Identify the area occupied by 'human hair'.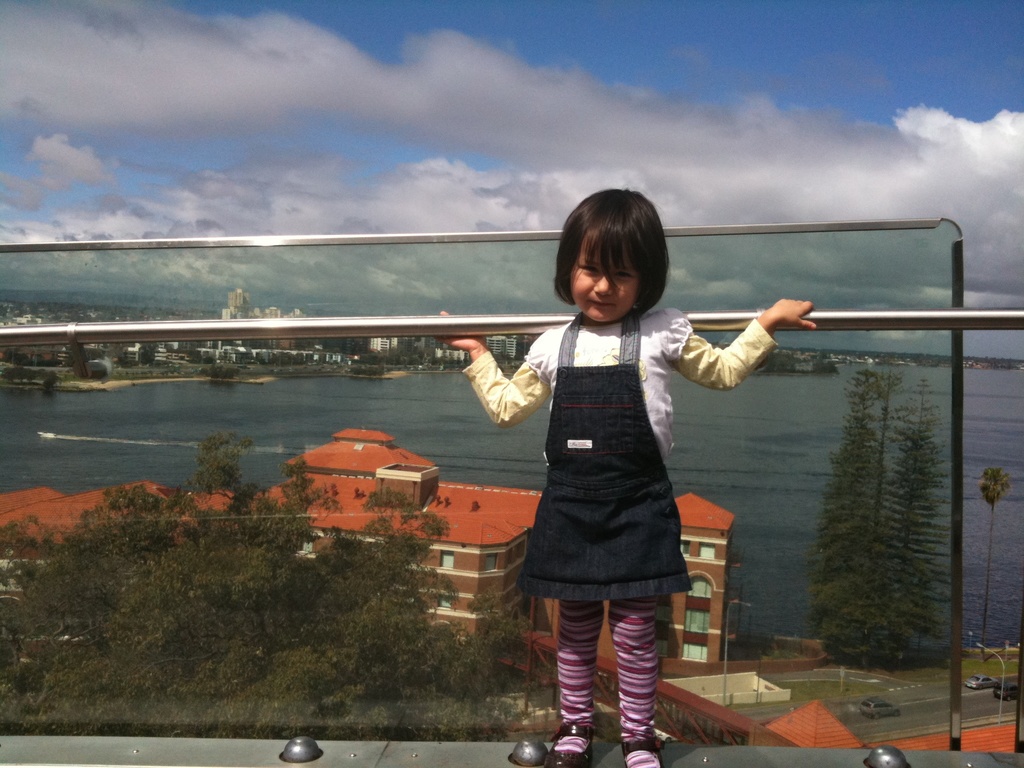
Area: select_region(541, 195, 680, 334).
